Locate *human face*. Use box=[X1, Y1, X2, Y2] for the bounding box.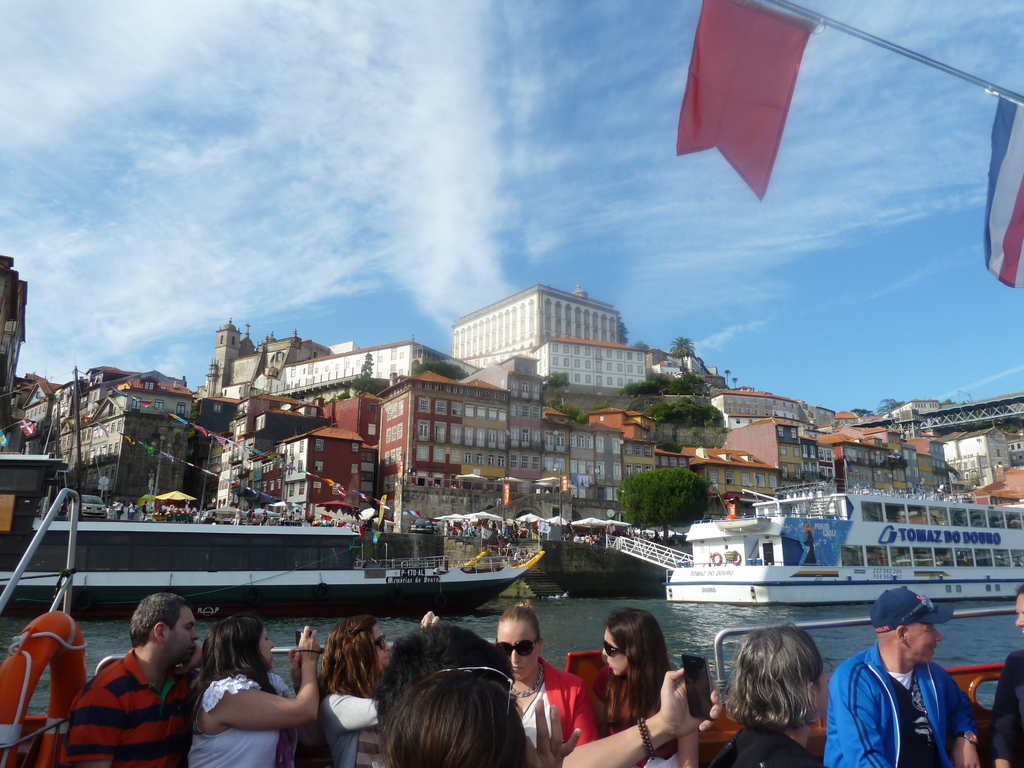
box=[255, 627, 275, 669].
